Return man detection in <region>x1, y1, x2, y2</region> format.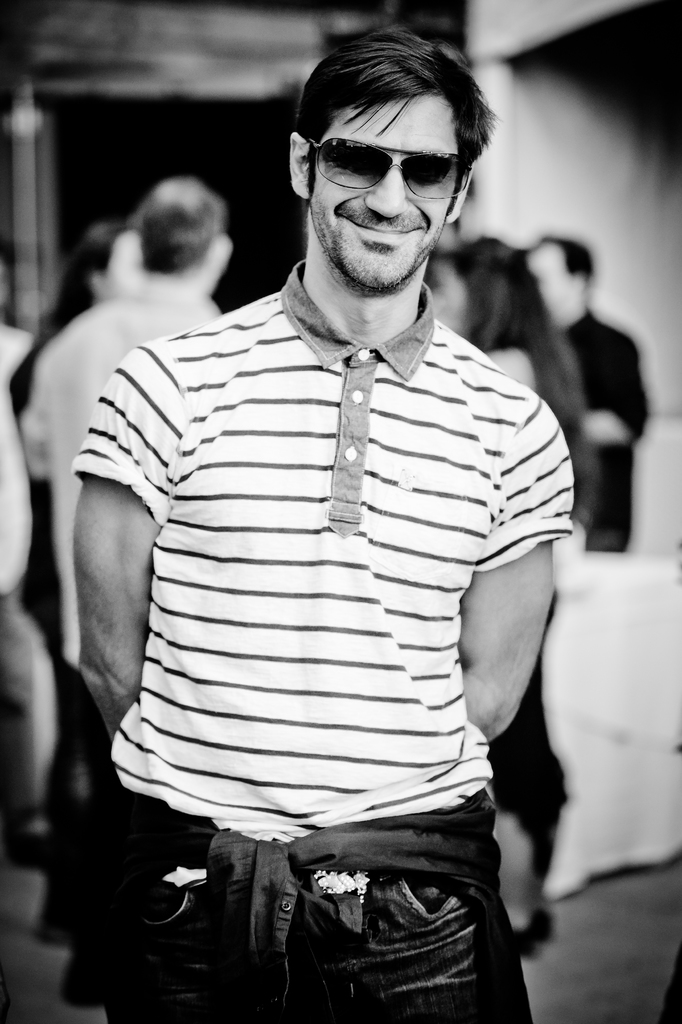
<region>53, 22, 606, 1016</region>.
